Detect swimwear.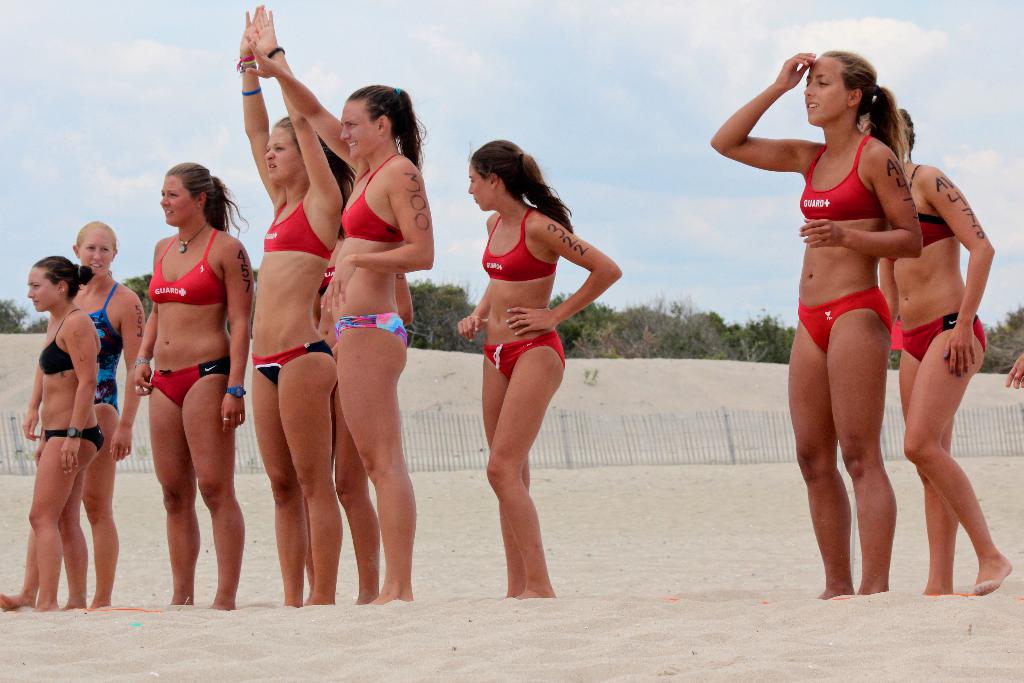
Detected at [x1=333, y1=154, x2=406, y2=243].
